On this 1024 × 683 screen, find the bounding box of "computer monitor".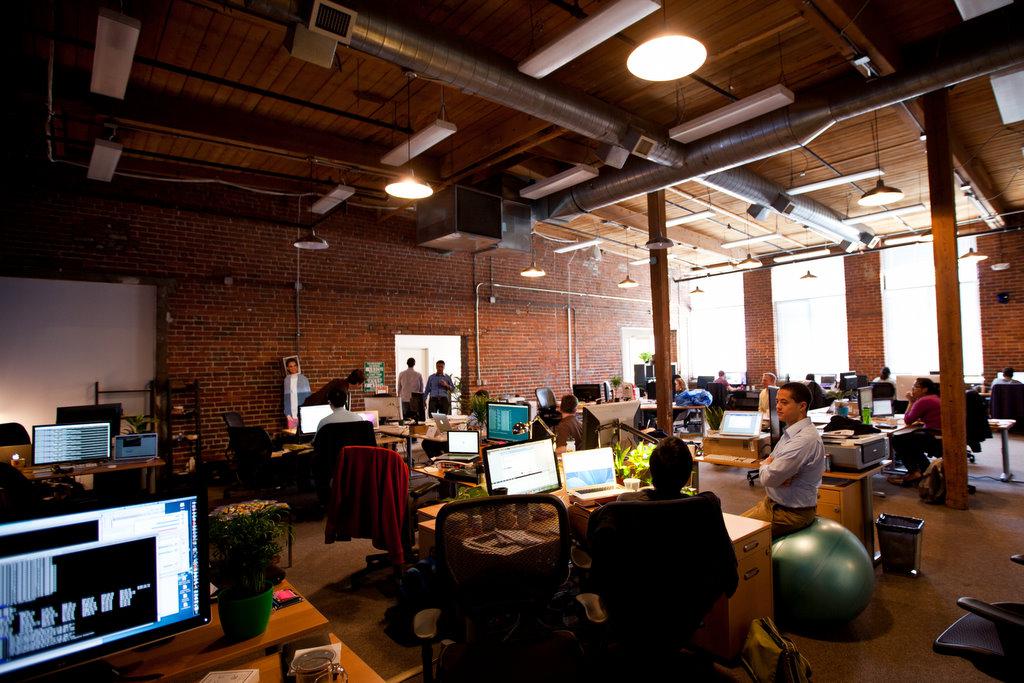
Bounding box: pyautogui.locateOnScreen(61, 403, 120, 435).
